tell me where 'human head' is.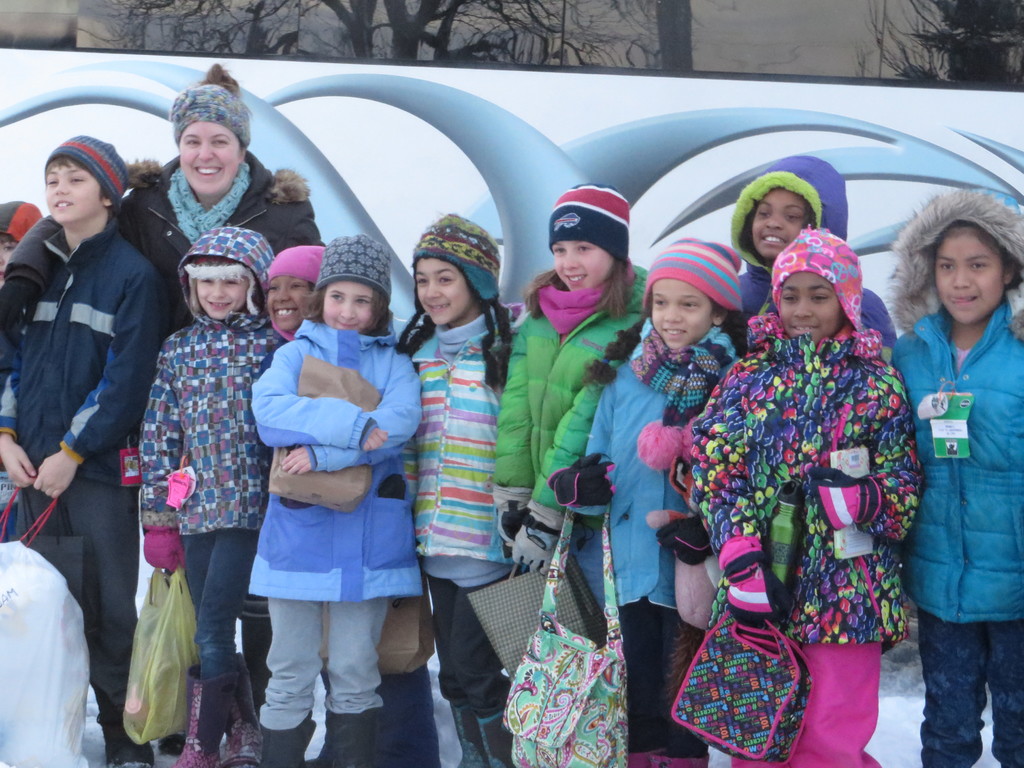
'human head' is at region(751, 162, 844, 265).
